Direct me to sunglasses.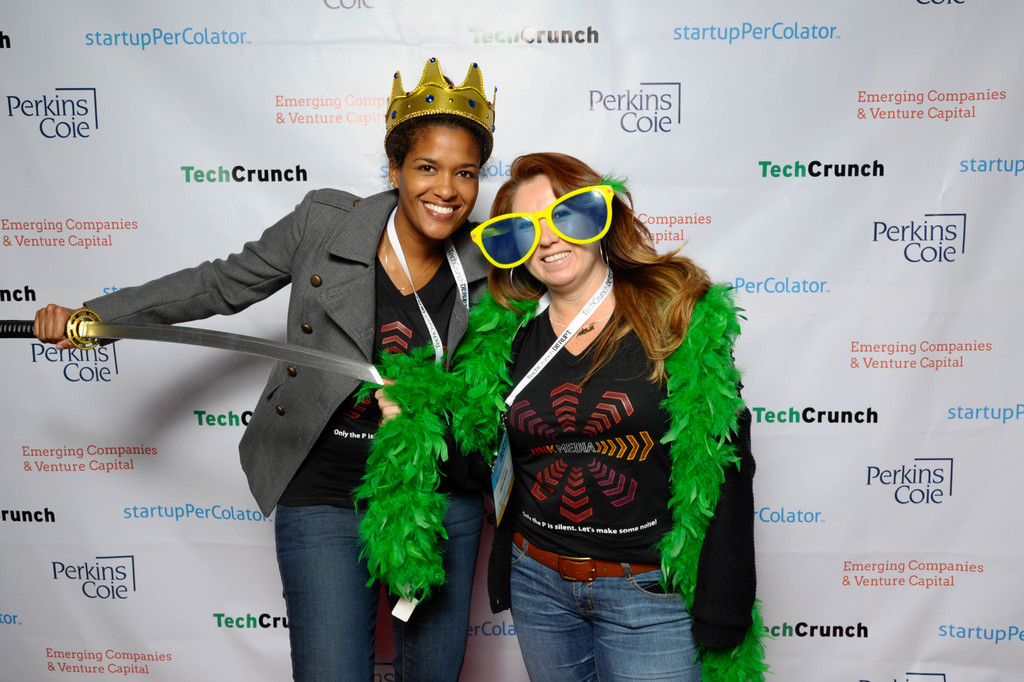
Direction: 468 186 609 271.
